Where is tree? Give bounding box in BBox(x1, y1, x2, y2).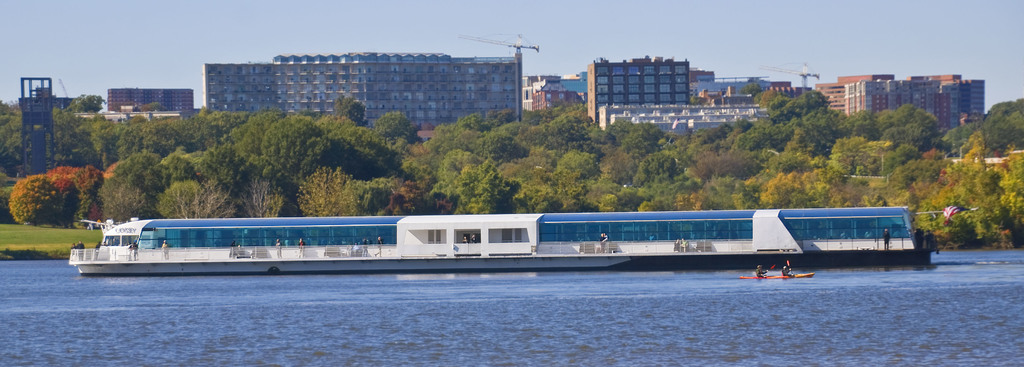
BBox(653, 171, 705, 214).
